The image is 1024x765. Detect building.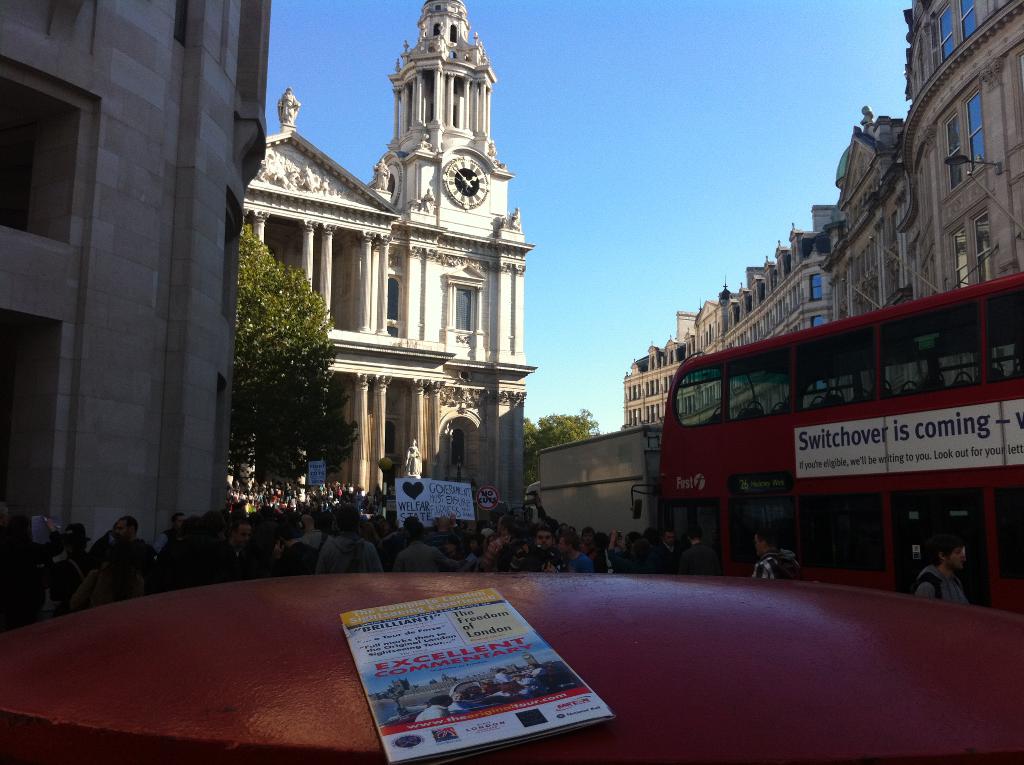
Detection: x1=228 y1=0 x2=536 y2=514.
